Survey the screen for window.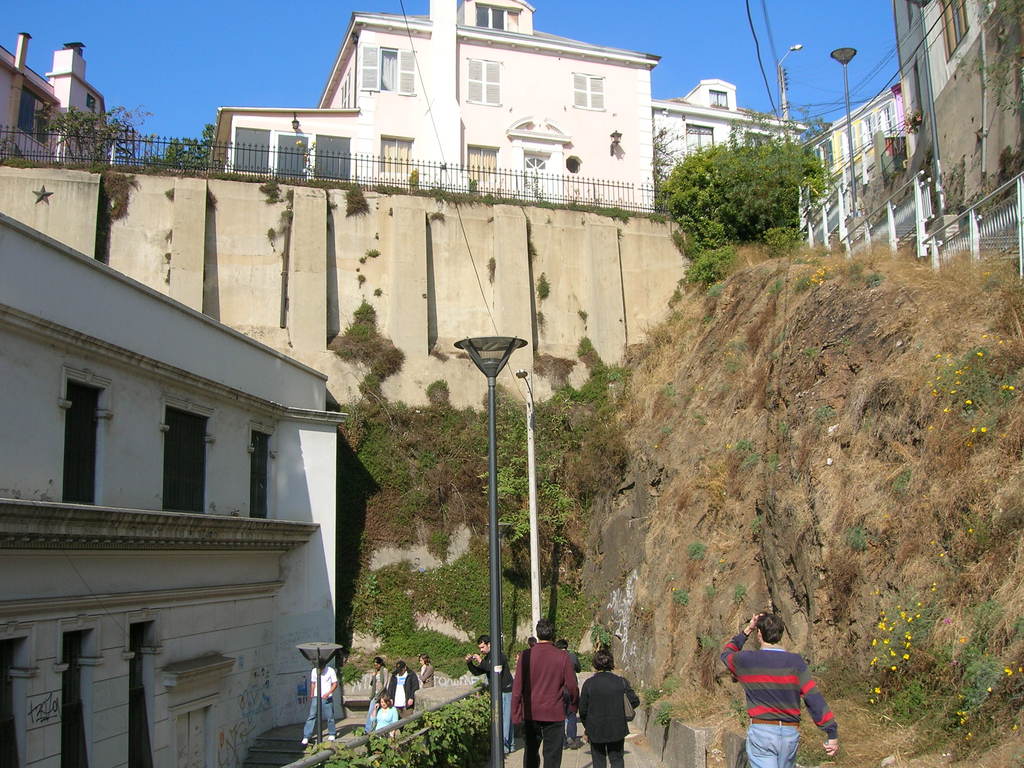
Survey found: <bbox>82, 93, 94, 111</bbox>.
